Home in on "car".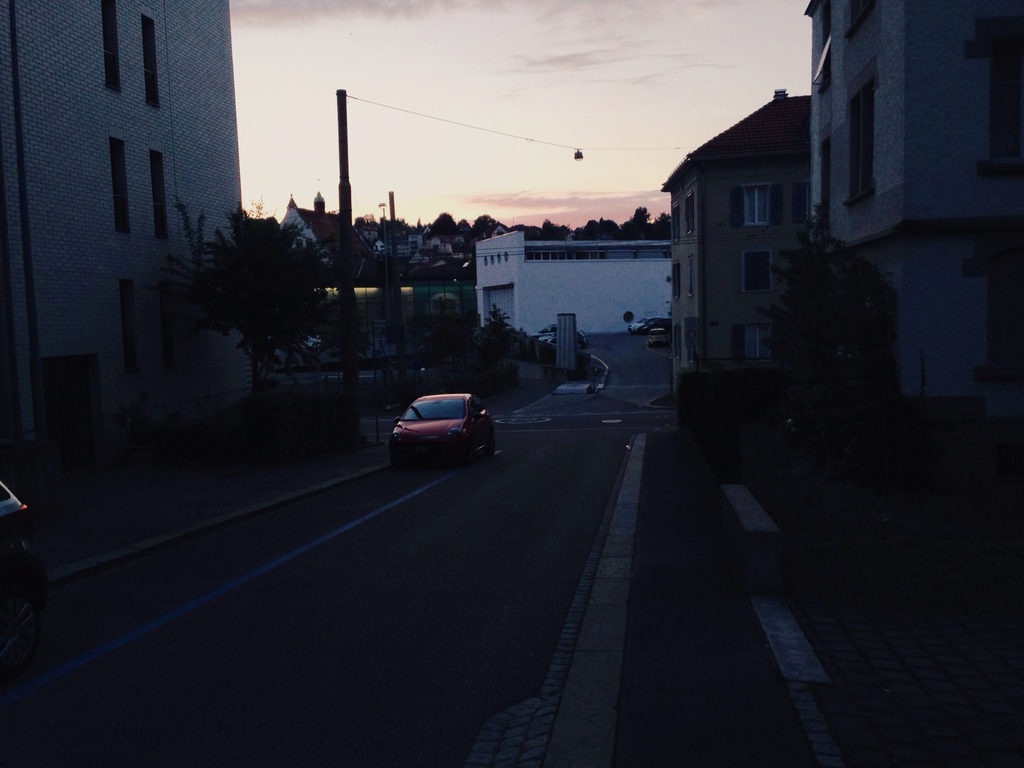
Homed in at (0,482,42,655).
